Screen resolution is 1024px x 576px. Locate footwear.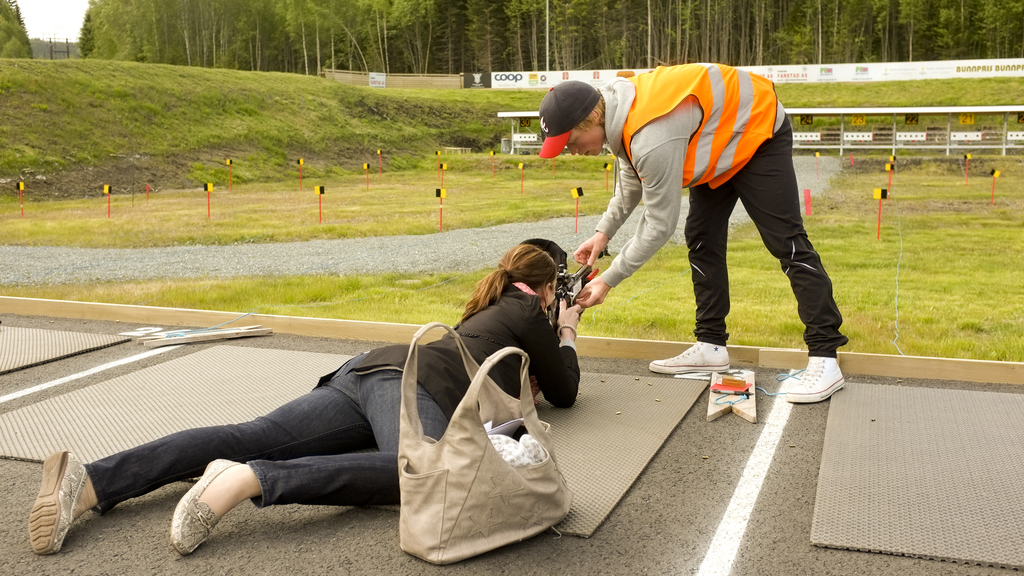
646:339:730:377.
